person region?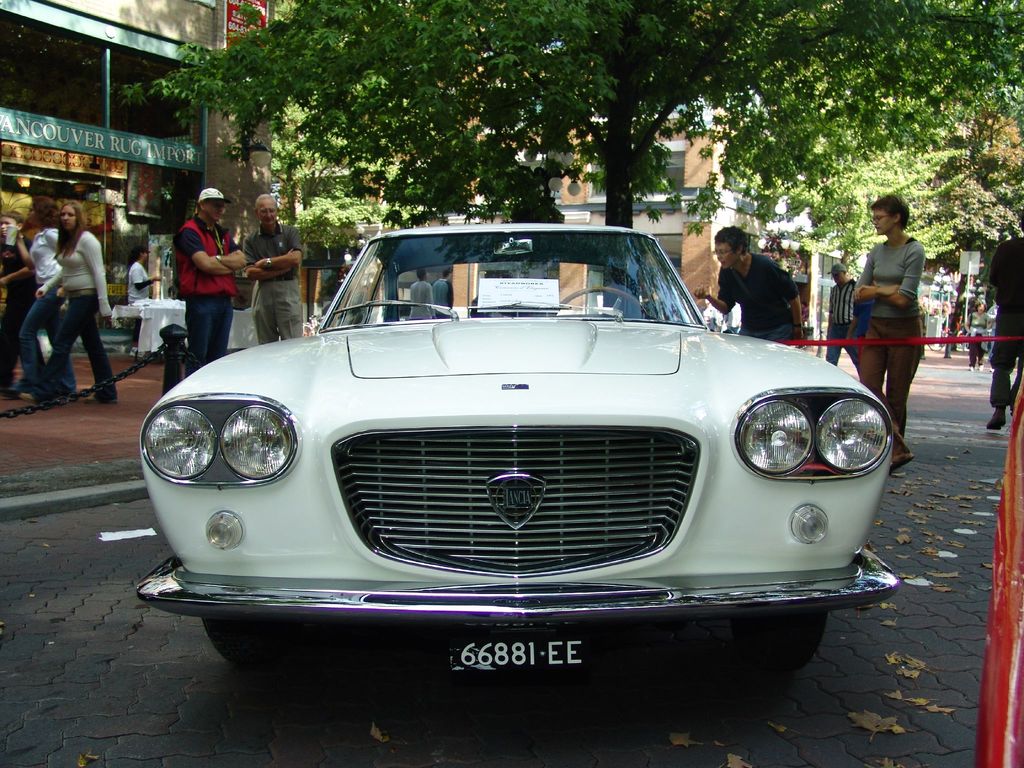
x1=408 y1=267 x2=432 y2=324
